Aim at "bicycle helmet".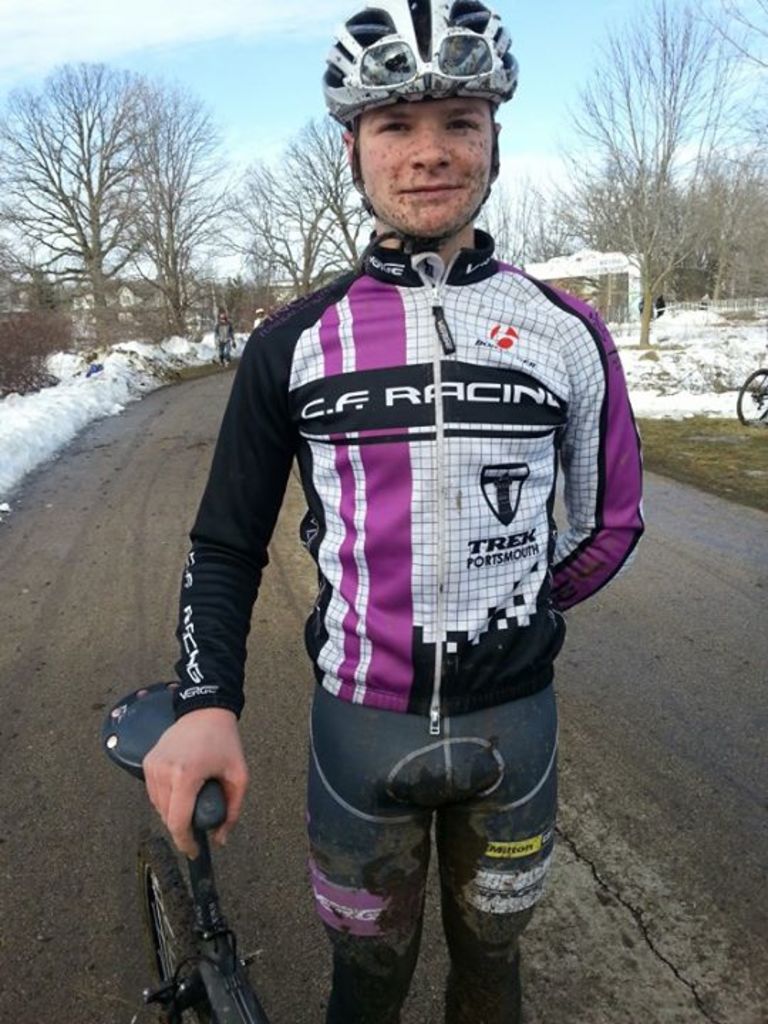
Aimed at (x1=326, y1=0, x2=502, y2=100).
